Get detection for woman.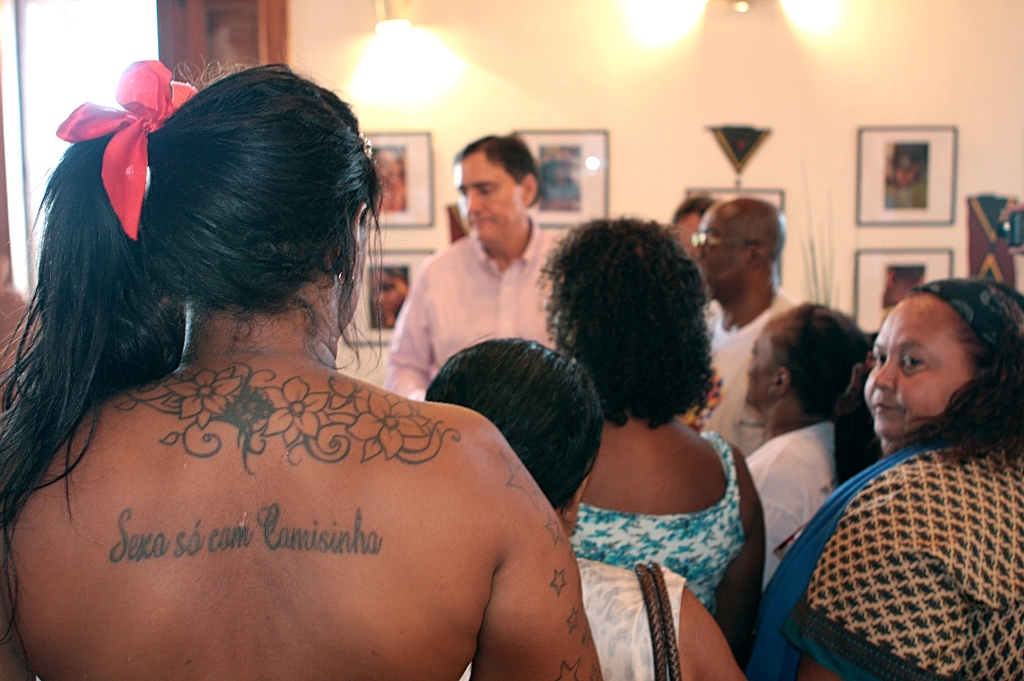
Detection: (422, 340, 746, 680).
